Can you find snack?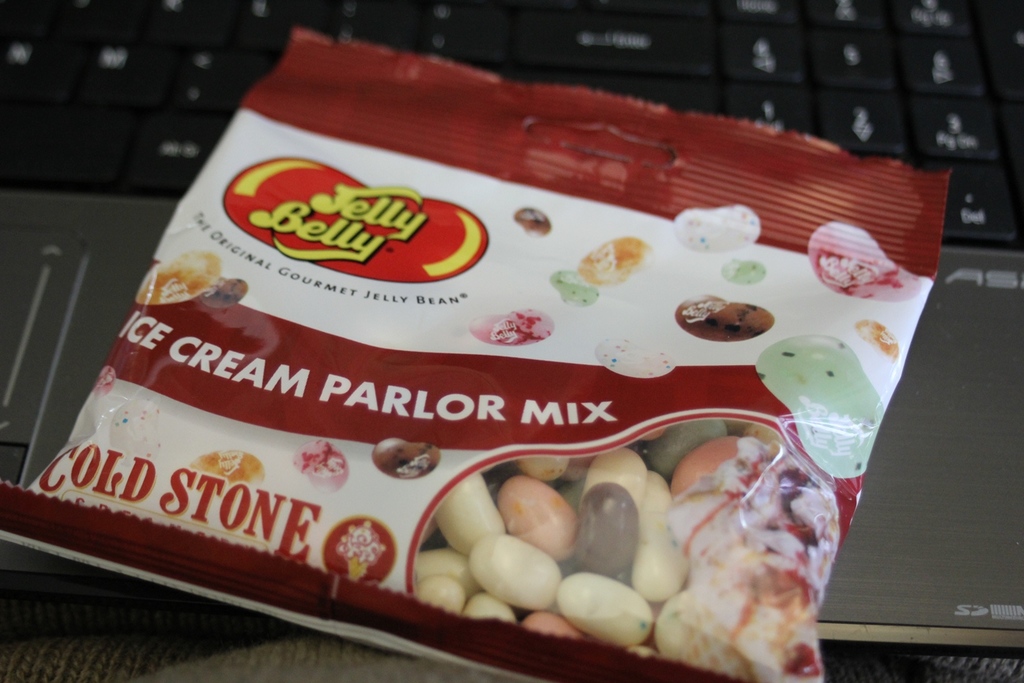
Yes, bounding box: box=[515, 207, 554, 233].
